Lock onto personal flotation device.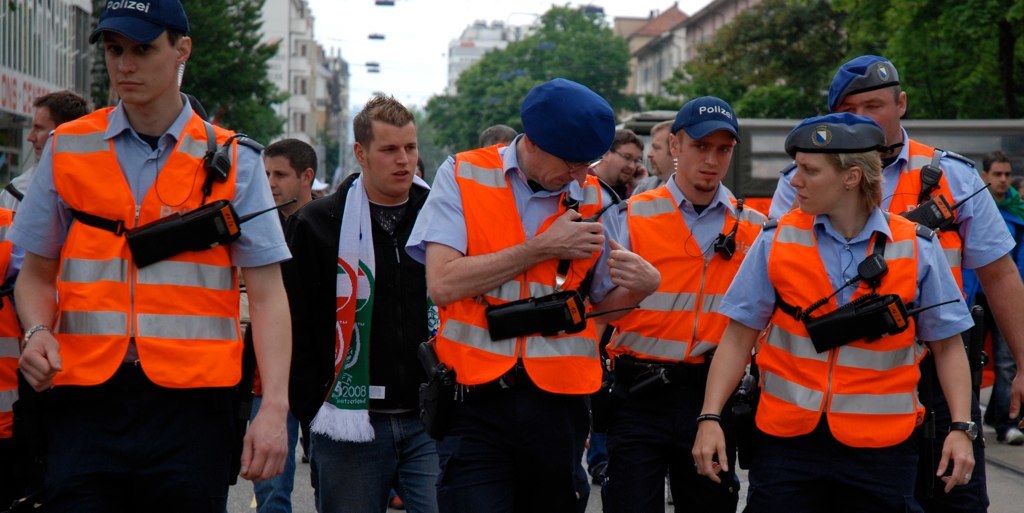
Locked: x1=601, y1=181, x2=775, y2=372.
